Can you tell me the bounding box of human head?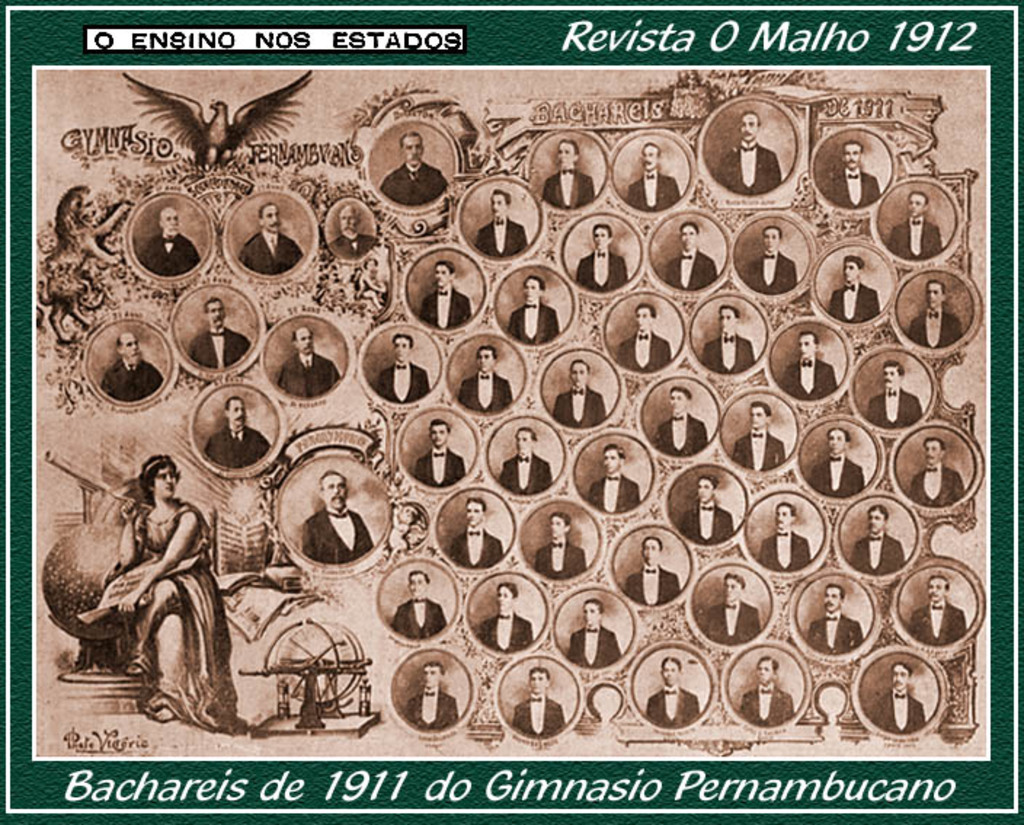
rect(636, 306, 655, 330).
